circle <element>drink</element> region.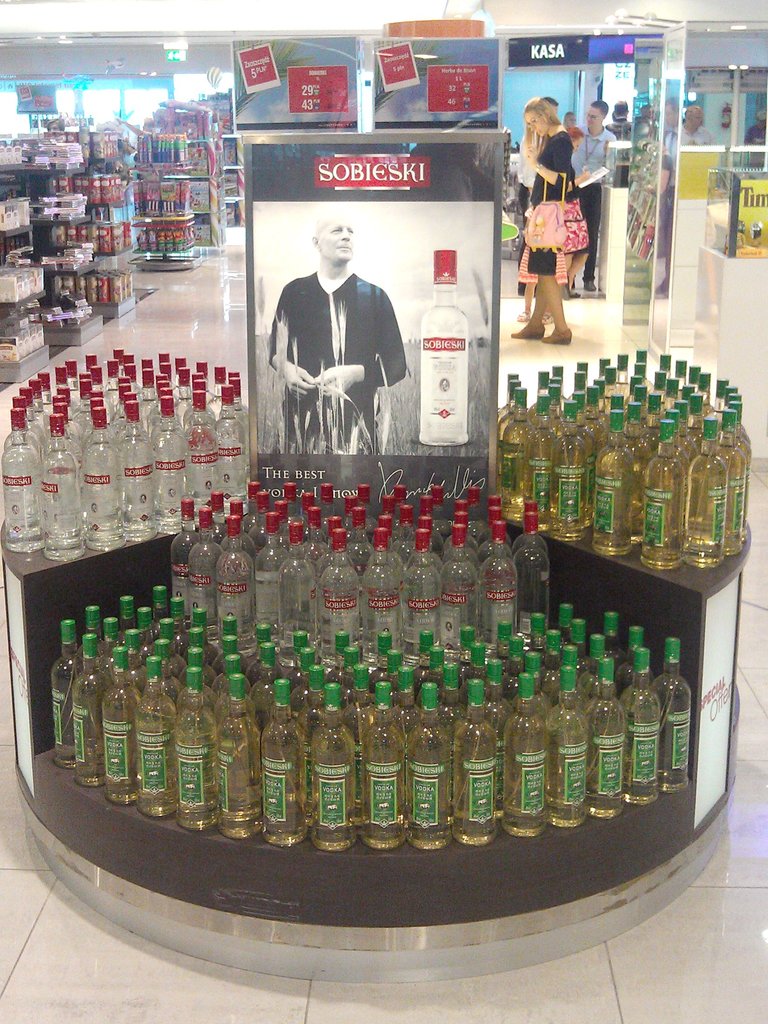
Region: l=155, t=427, r=183, b=527.
